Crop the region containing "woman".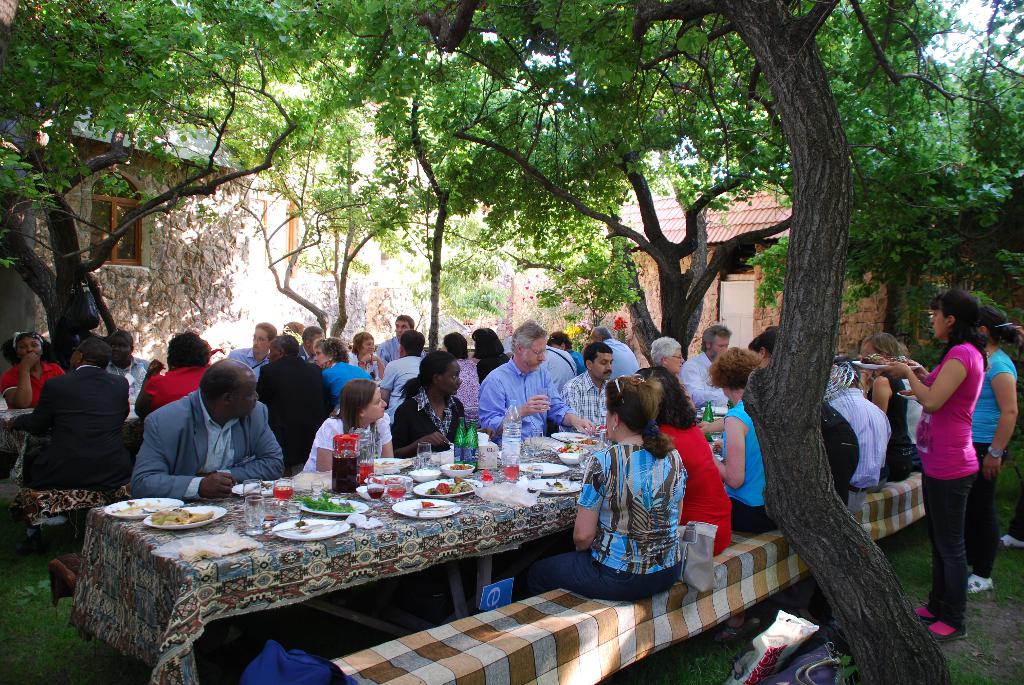
Crop region: {"x1": 701, "y1": 342, "x2": 788, "y2": 543}.
